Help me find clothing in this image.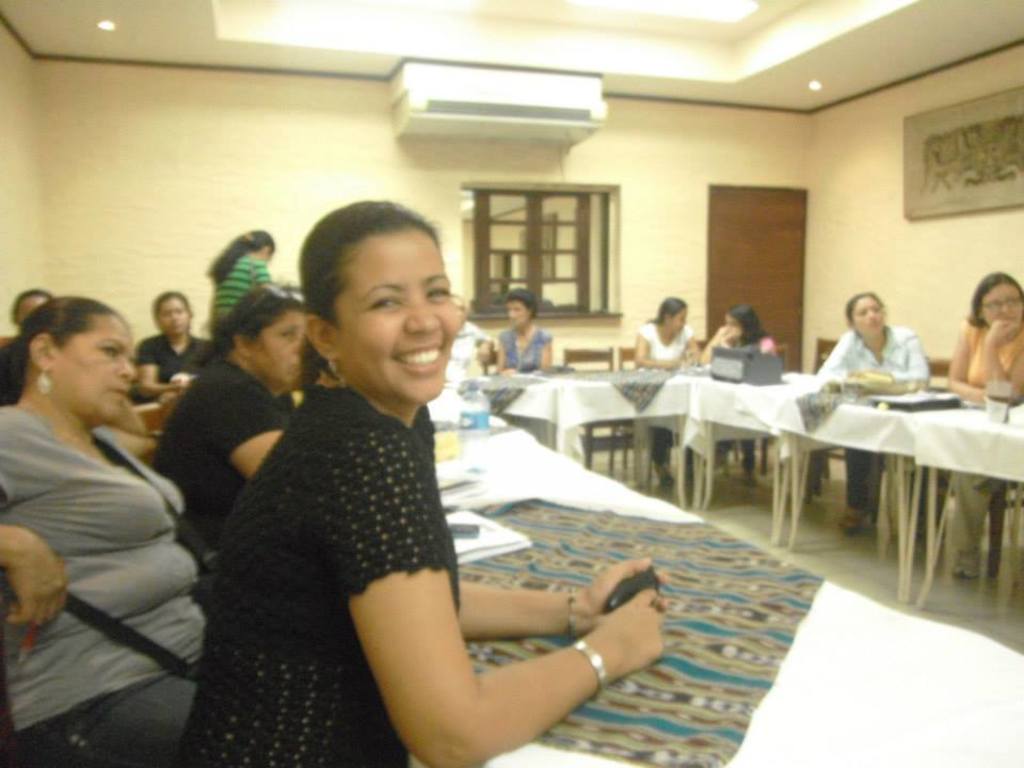
Found it: box=[496, 324, 551, 375].
